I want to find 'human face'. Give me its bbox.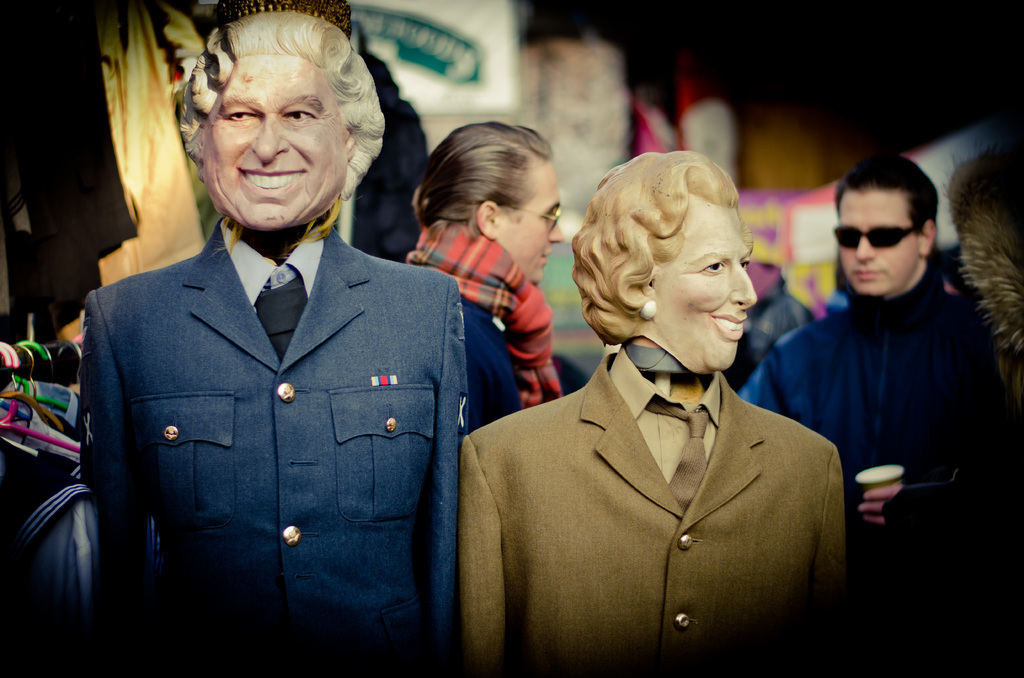
204/56/345/231.
